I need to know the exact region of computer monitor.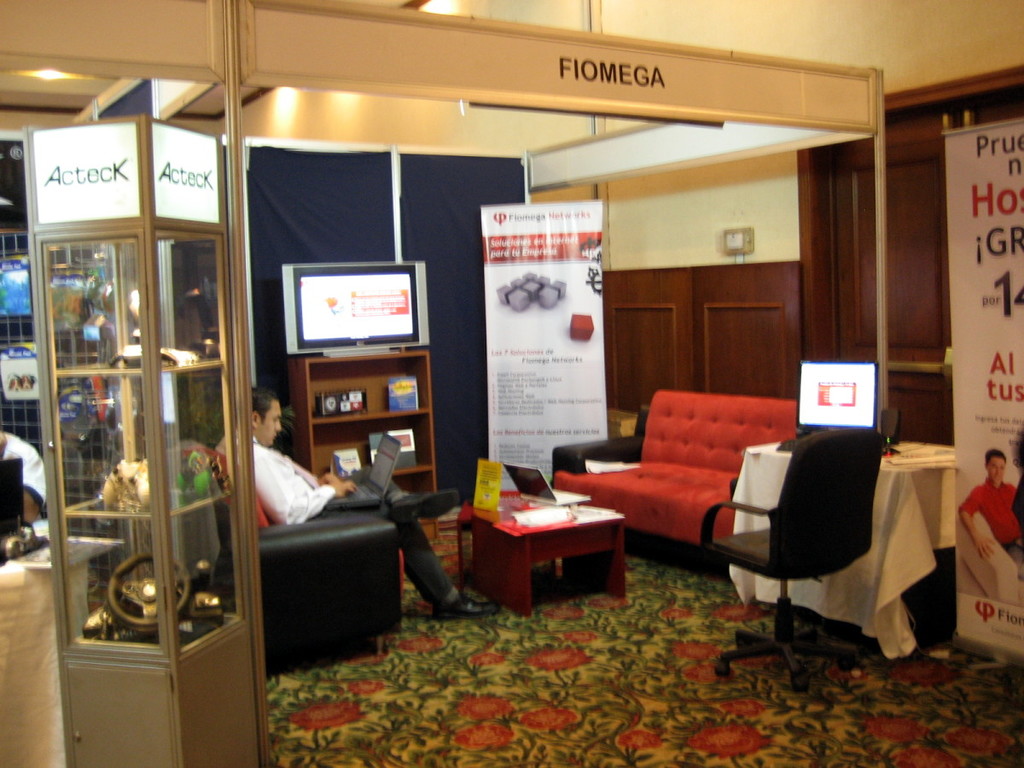
Region: x1=282 y1=261 x2=451 y2=362.
